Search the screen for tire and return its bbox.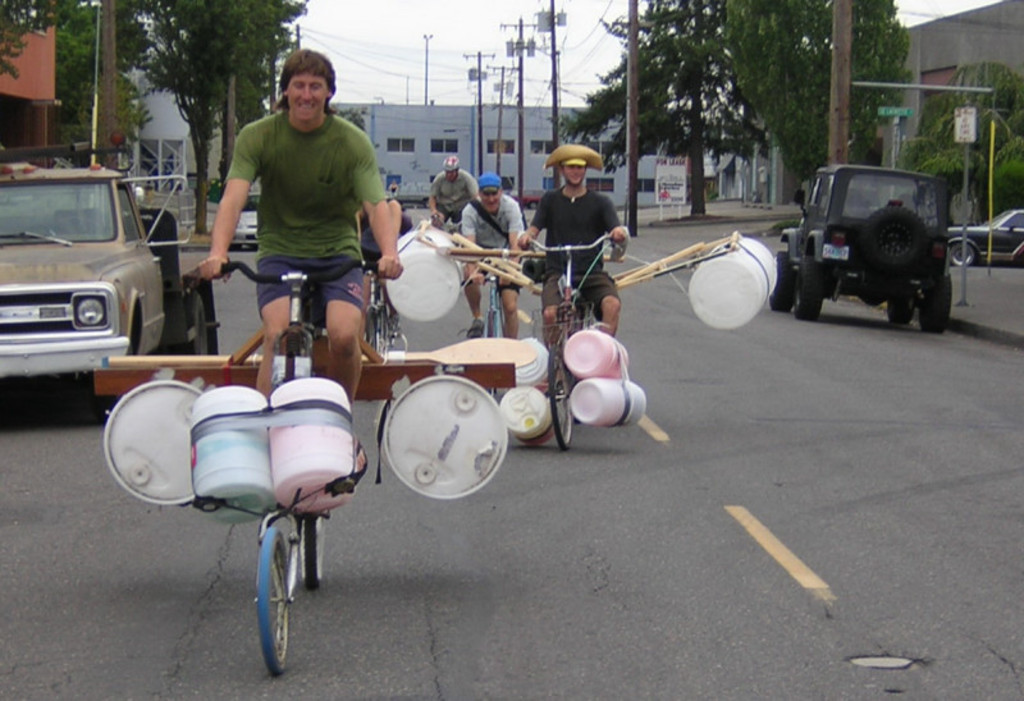
Found: select_region(248, 526, 294, 666).
